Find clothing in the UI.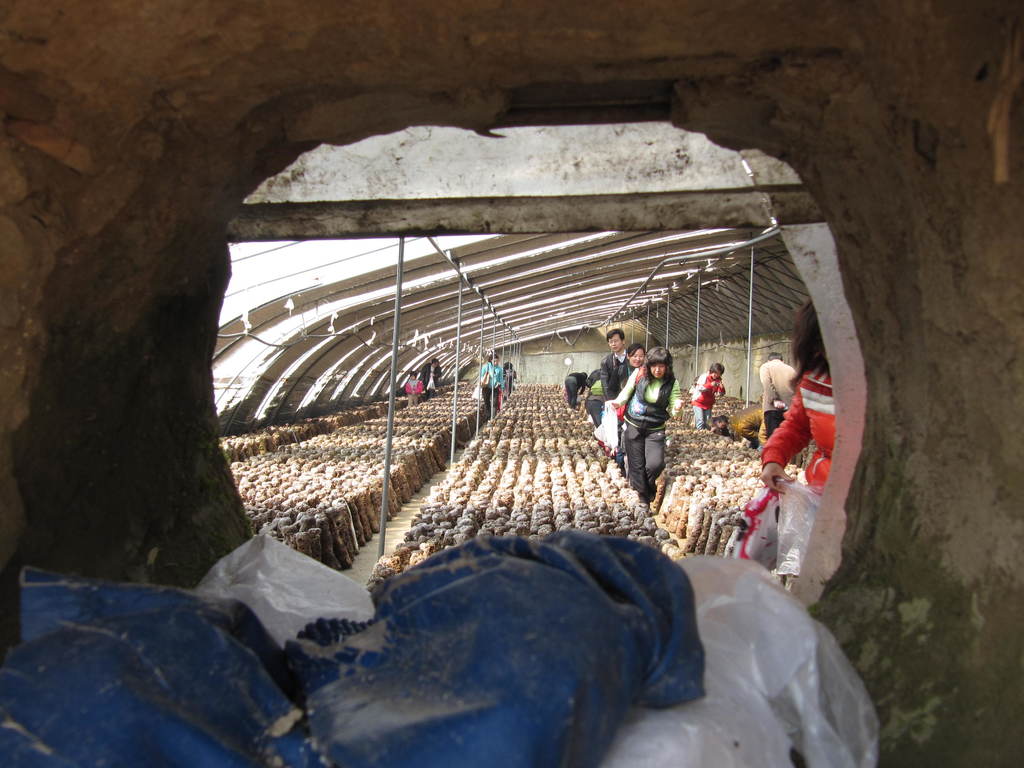
UI element at 694/371/717/425.
